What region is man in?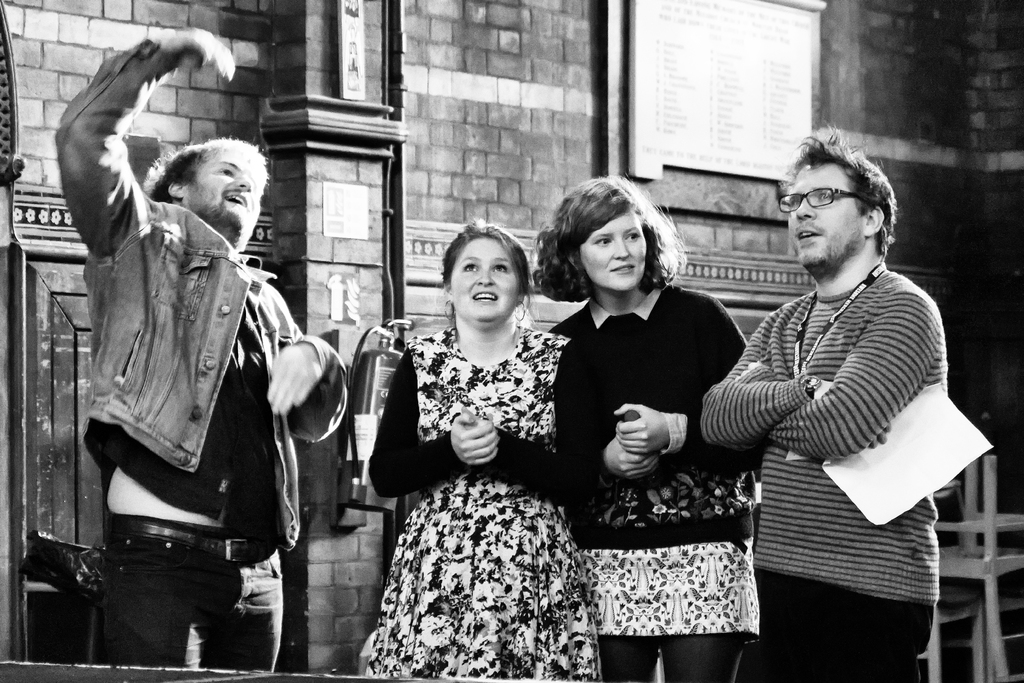
bbox=(54, 25, 355, 674).
